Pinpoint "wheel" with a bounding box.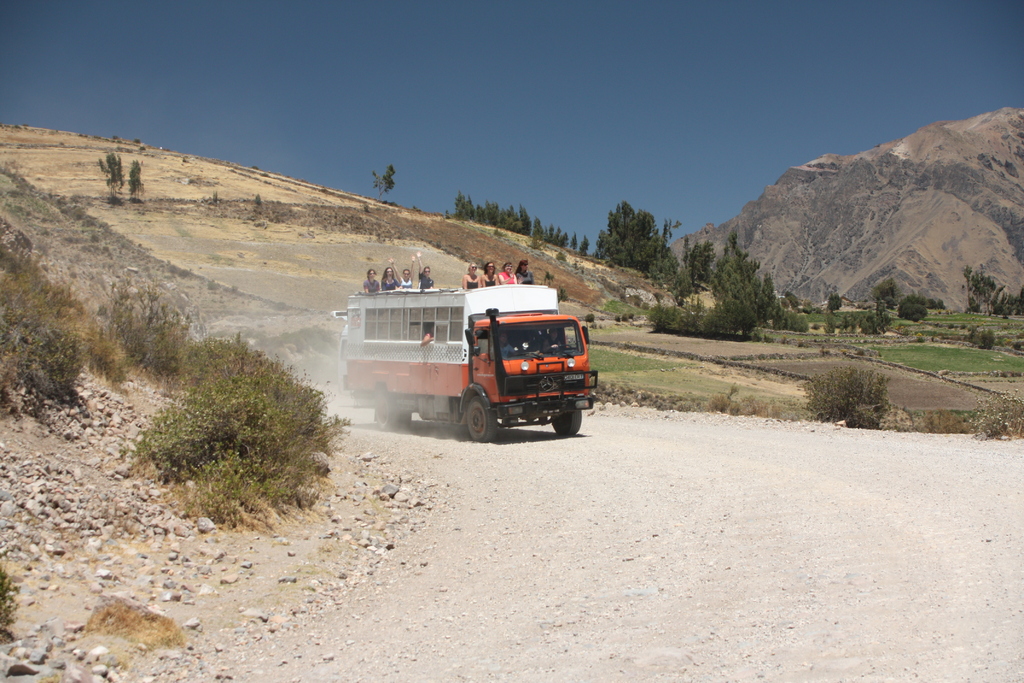
BBox(556, 343, 572, 349).
